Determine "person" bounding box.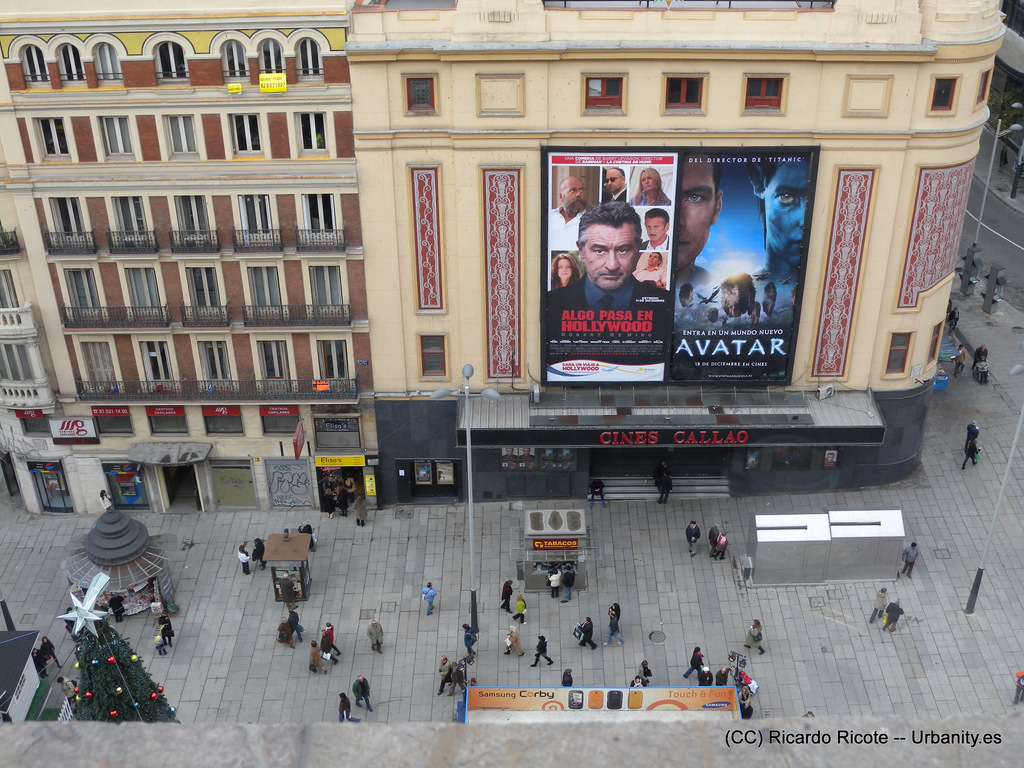
Determined: bbox=(435, 654, 451, 698).
